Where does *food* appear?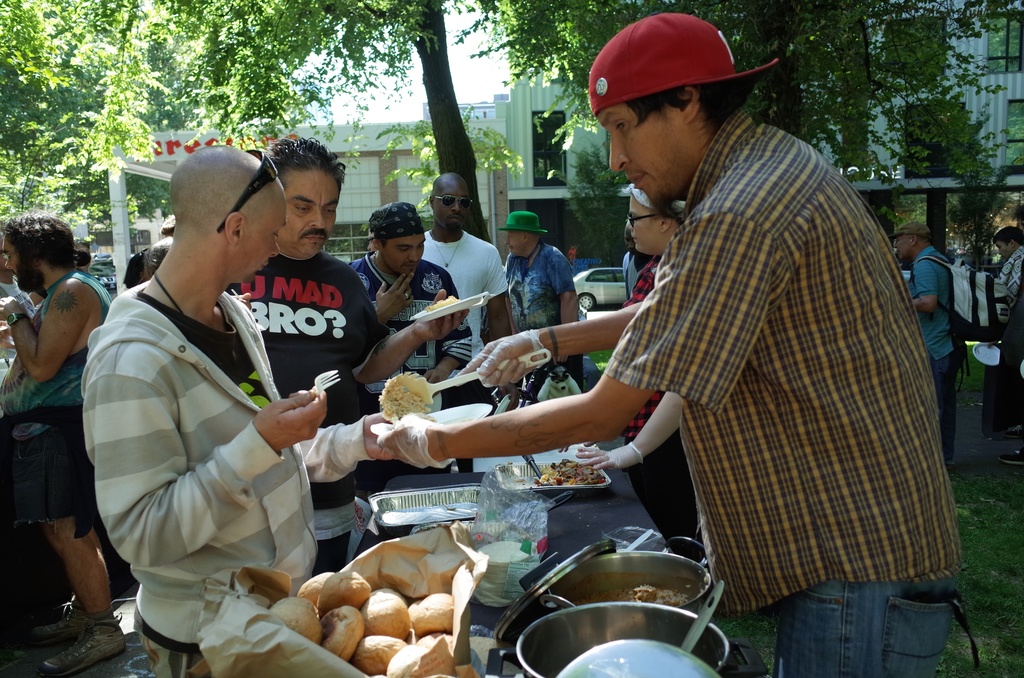
Appears at (366, 585, 405, 630).
